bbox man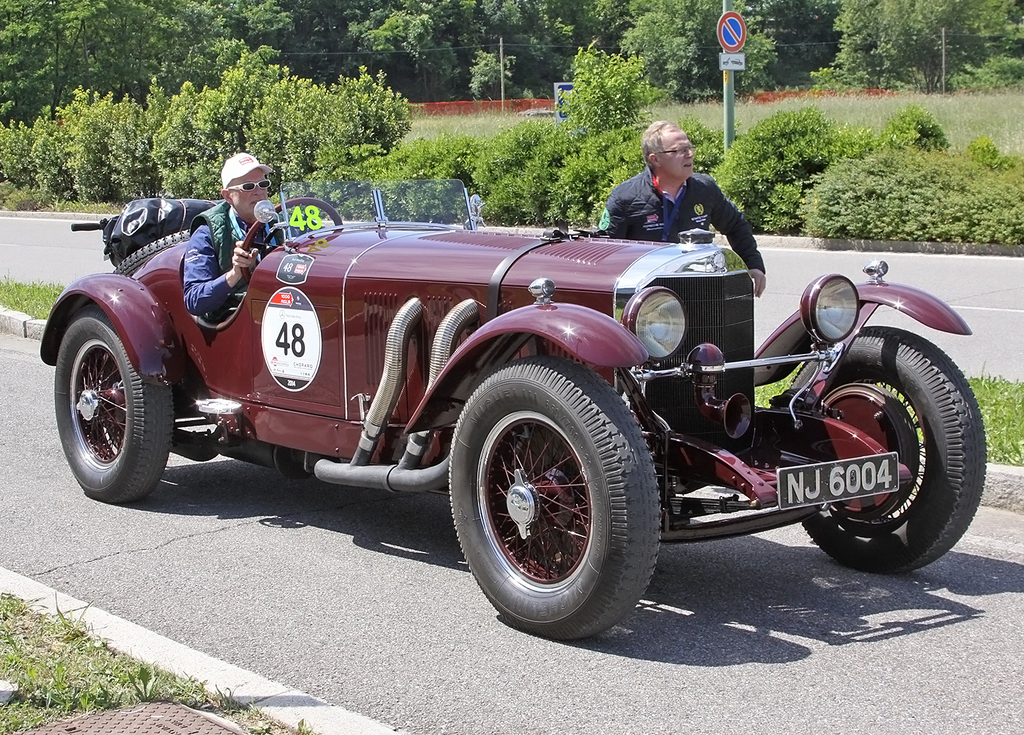
detection(183, 154, 285, 329)
